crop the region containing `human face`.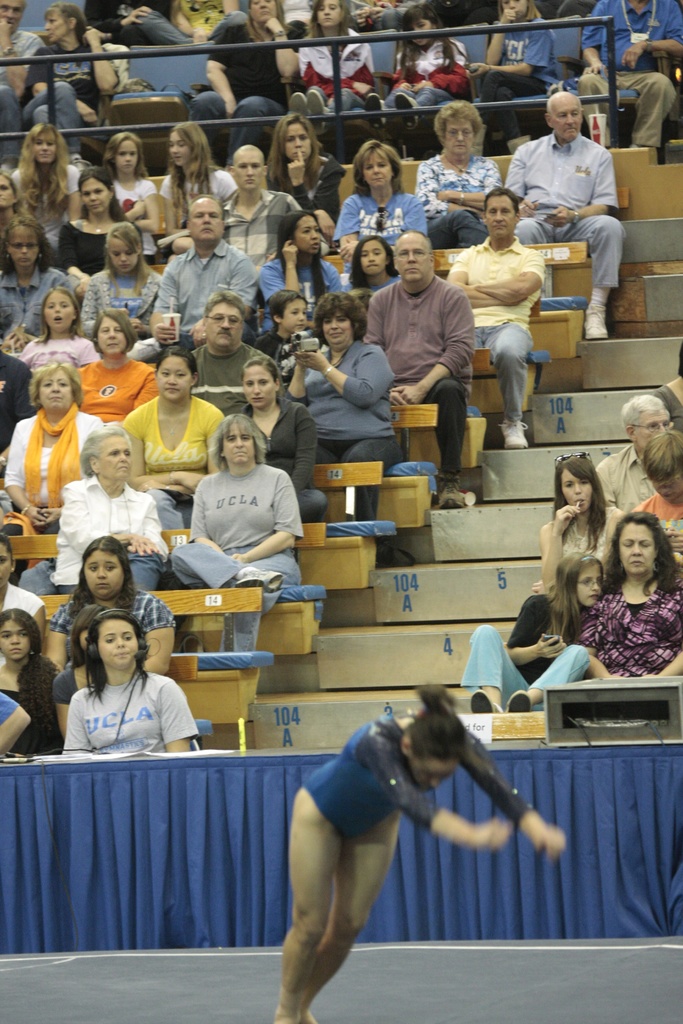
Crop region: (95,312,131,356).
